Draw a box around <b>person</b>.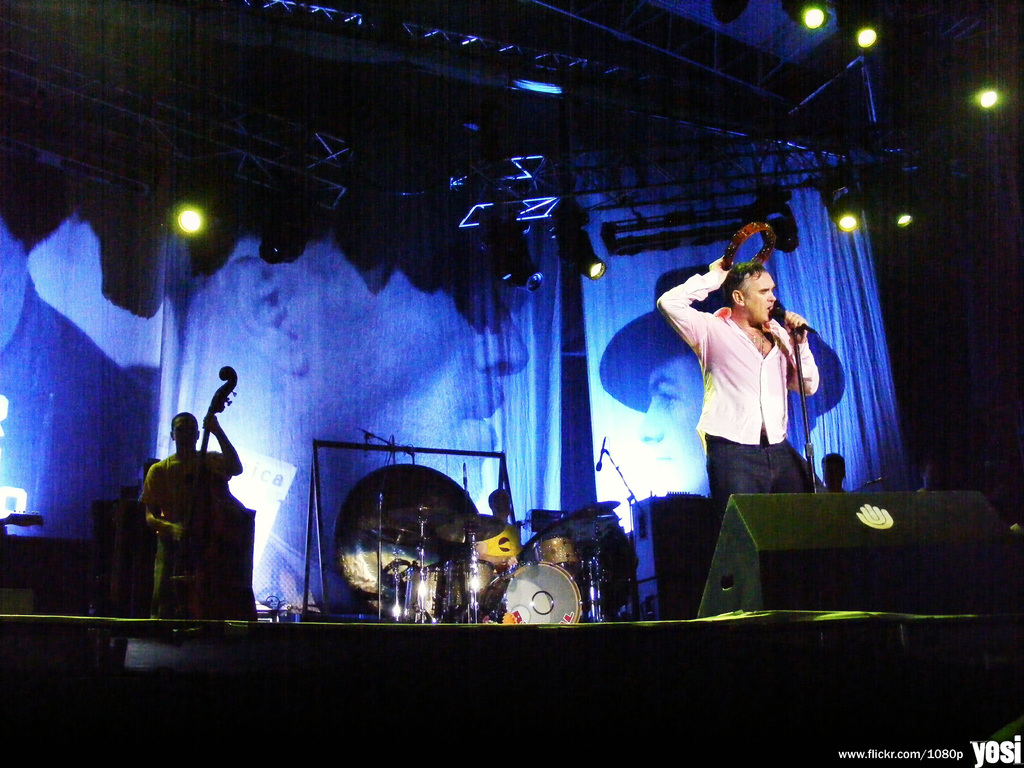
[left=136, top=409, right=243, bottom=621].
